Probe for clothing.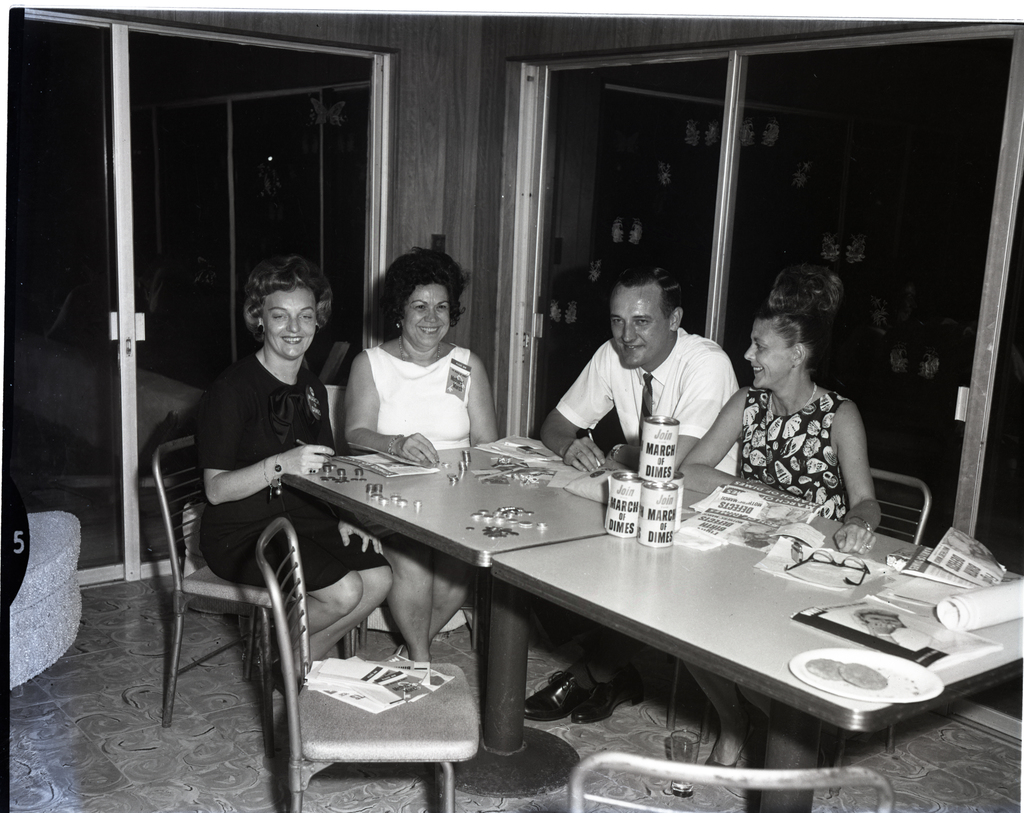
Probe result: 363:343:469:449.
